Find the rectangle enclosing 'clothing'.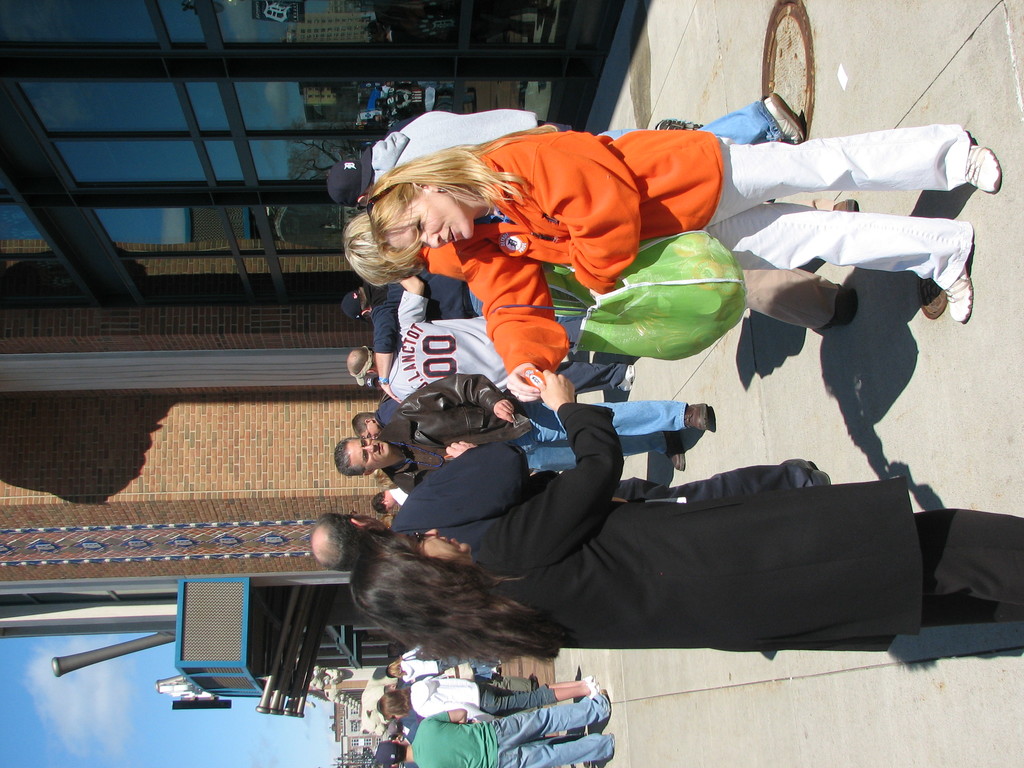
[x1=364, y1=116, x2=549, y2=182].
